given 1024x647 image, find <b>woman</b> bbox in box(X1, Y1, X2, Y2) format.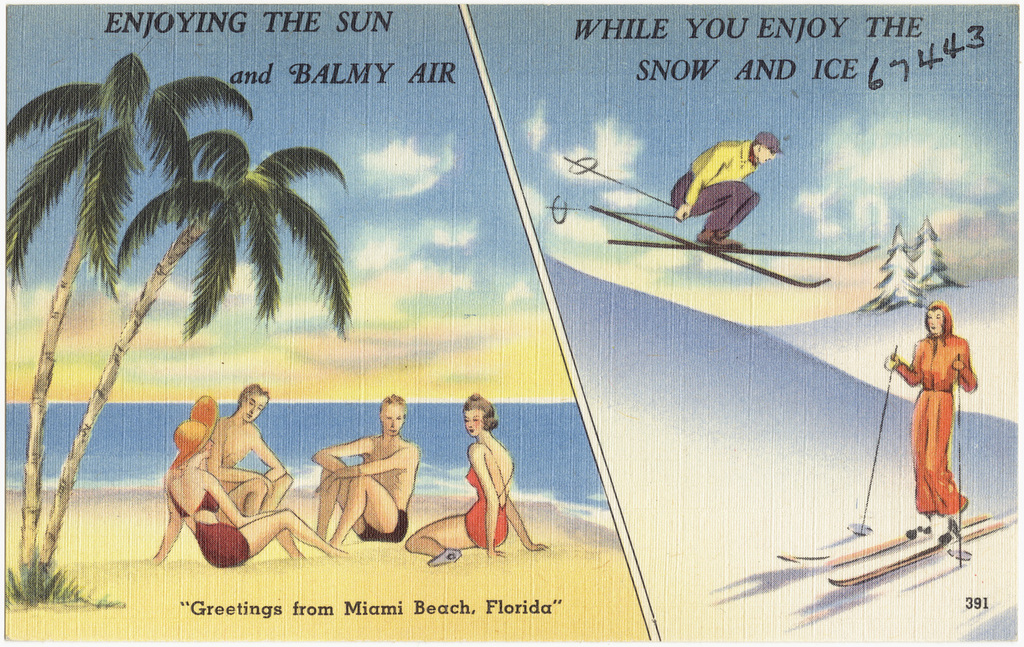
box(146, 419, 354, 566).
